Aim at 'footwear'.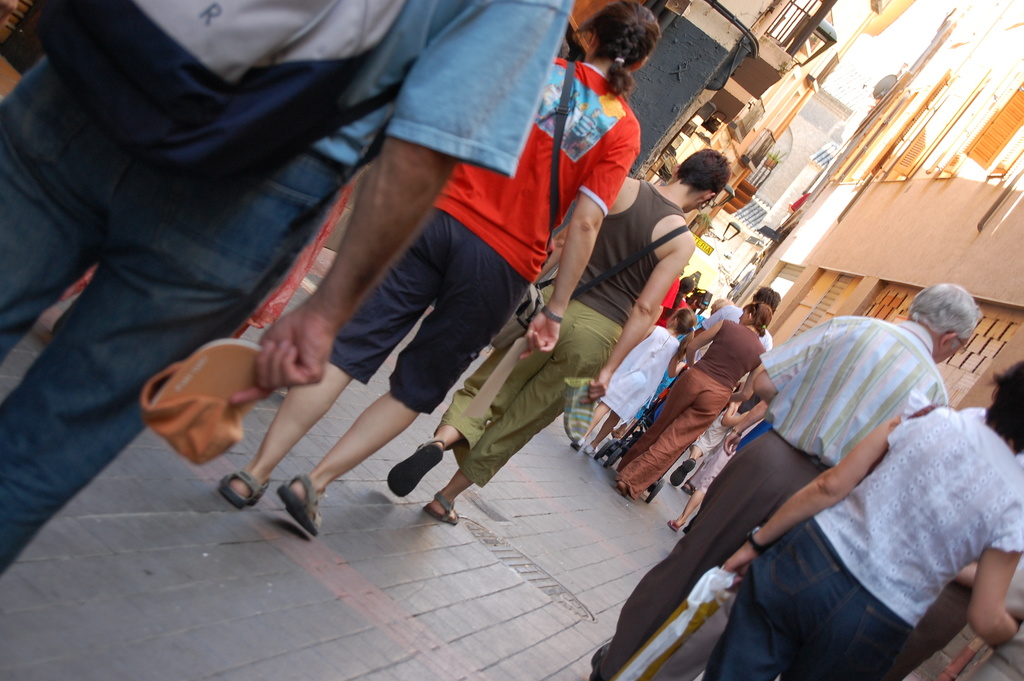
Aimed at 614, 480, 626, 500.
